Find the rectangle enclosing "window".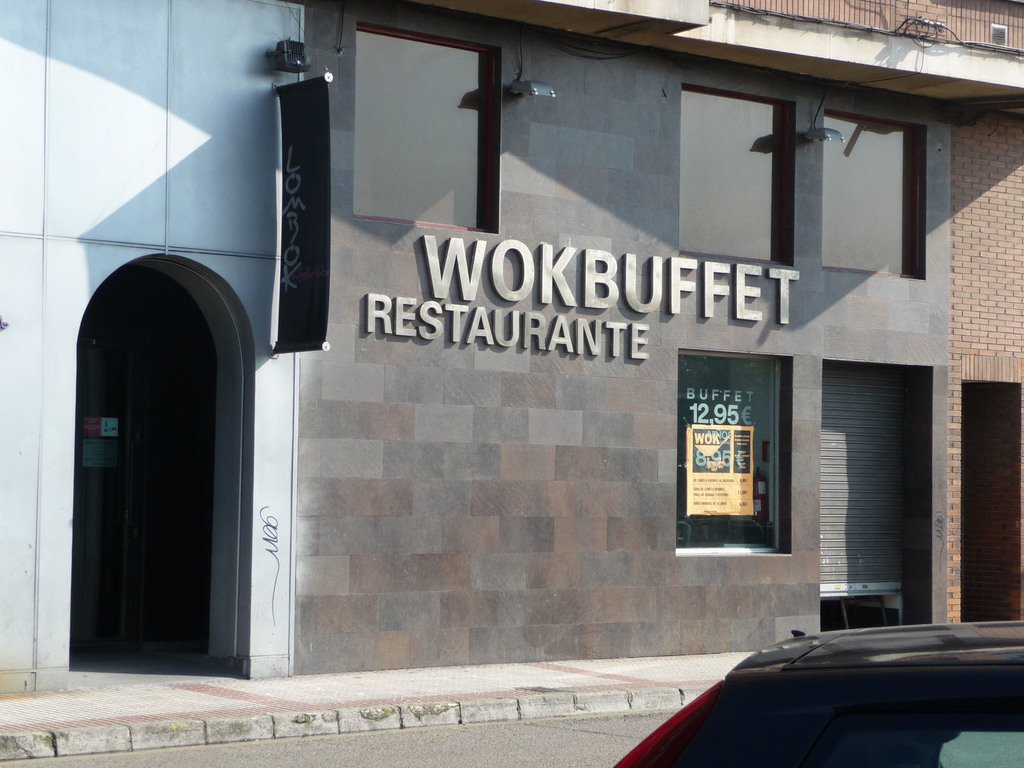
bbox=(365, 6, 534, 223).
